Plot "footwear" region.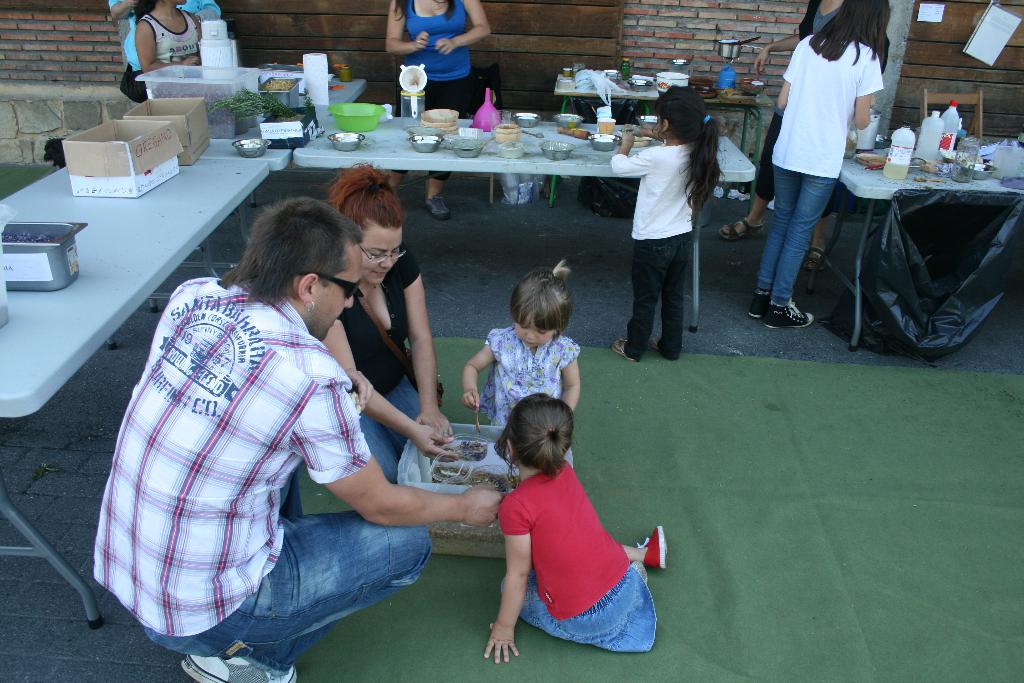
Plotted at (x1=803, y1=242, x2=831, y2=274).
